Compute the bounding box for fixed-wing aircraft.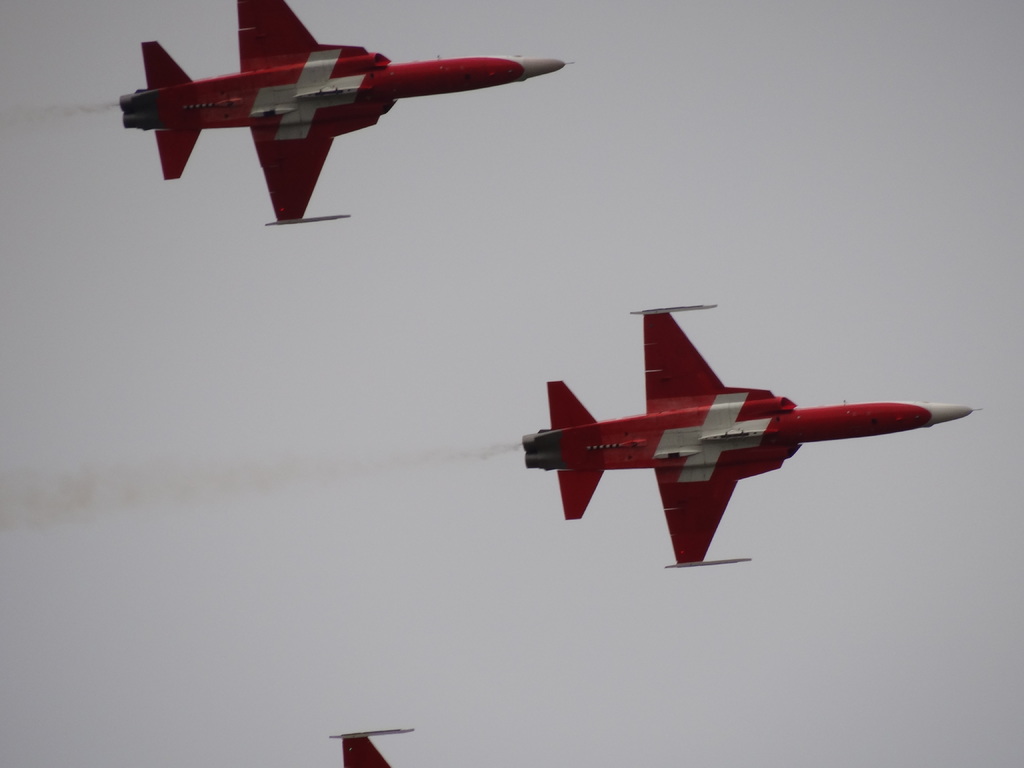
<bbox>329, 724, 413, 767</bbox>.
